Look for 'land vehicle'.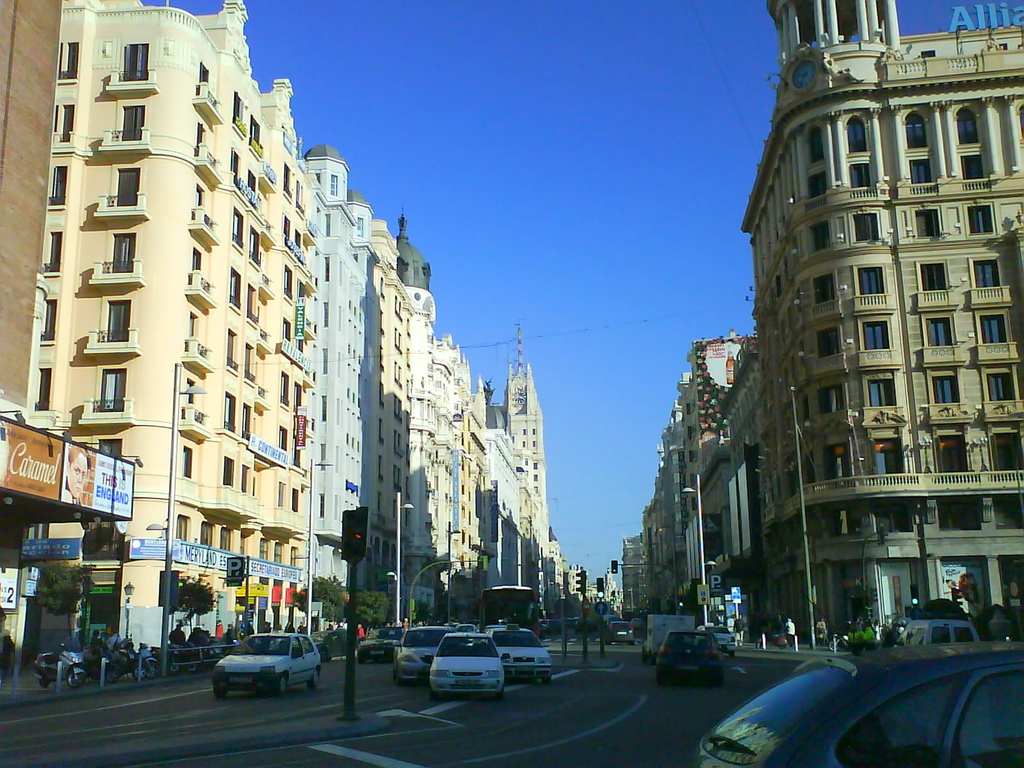
Found: x1=698, y1=629, x2=737, y2=653.
